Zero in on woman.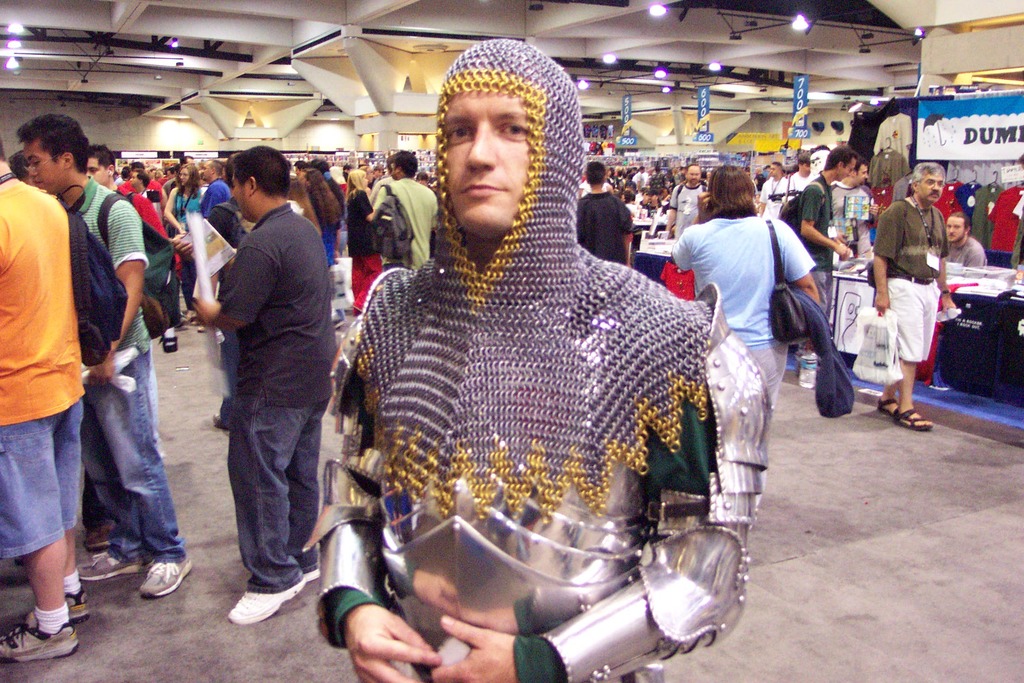
Zeroed in: bbox=[344, 171, 383, 318].
